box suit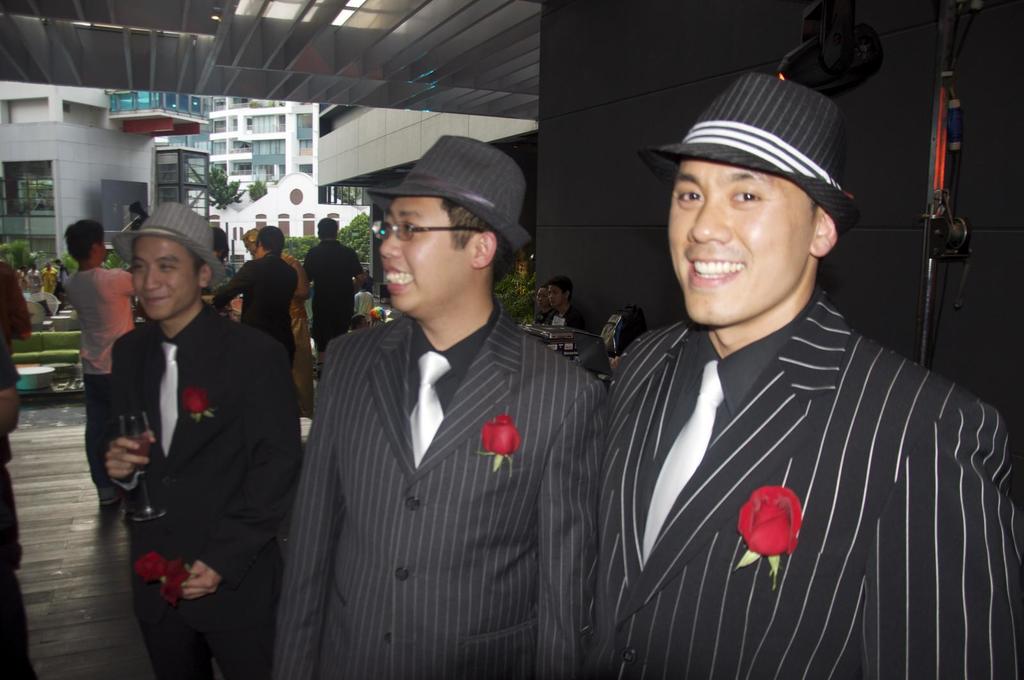
box(261, 210, 632, 661)
